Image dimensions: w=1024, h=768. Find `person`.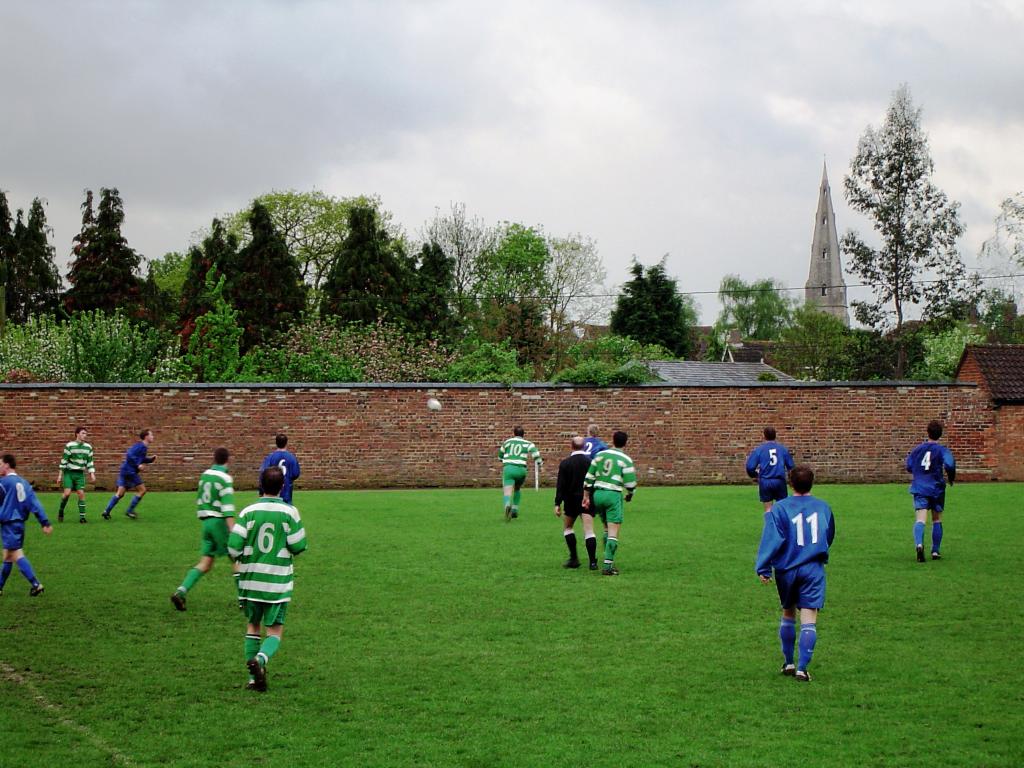
bbox=[580, 431, 636, 577].
